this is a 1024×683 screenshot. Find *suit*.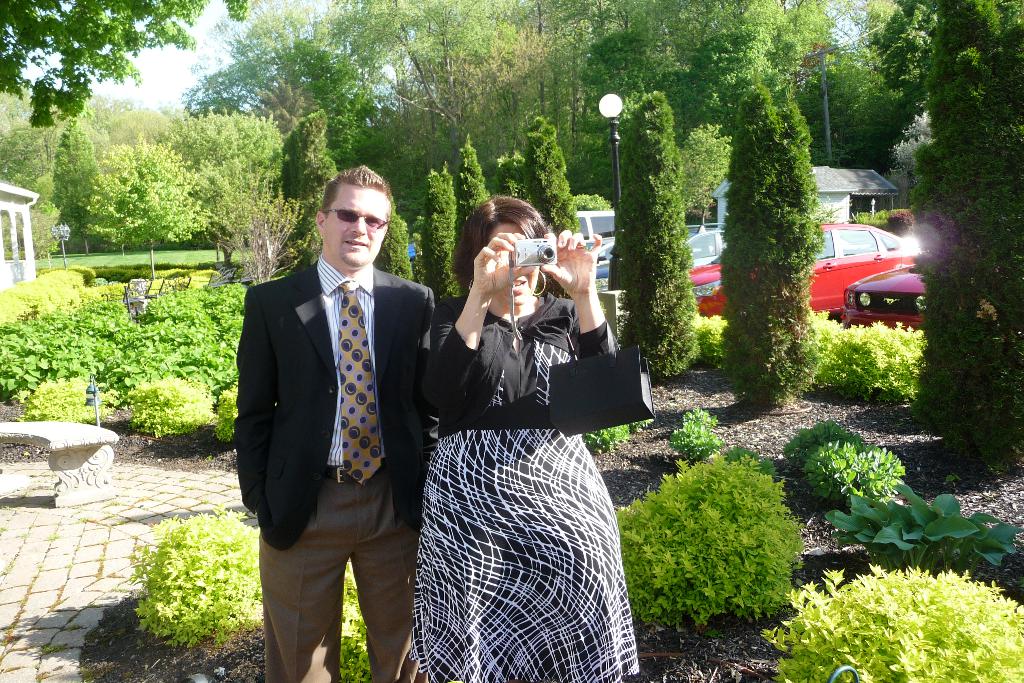
Bounding box: 234/172/434/656.
